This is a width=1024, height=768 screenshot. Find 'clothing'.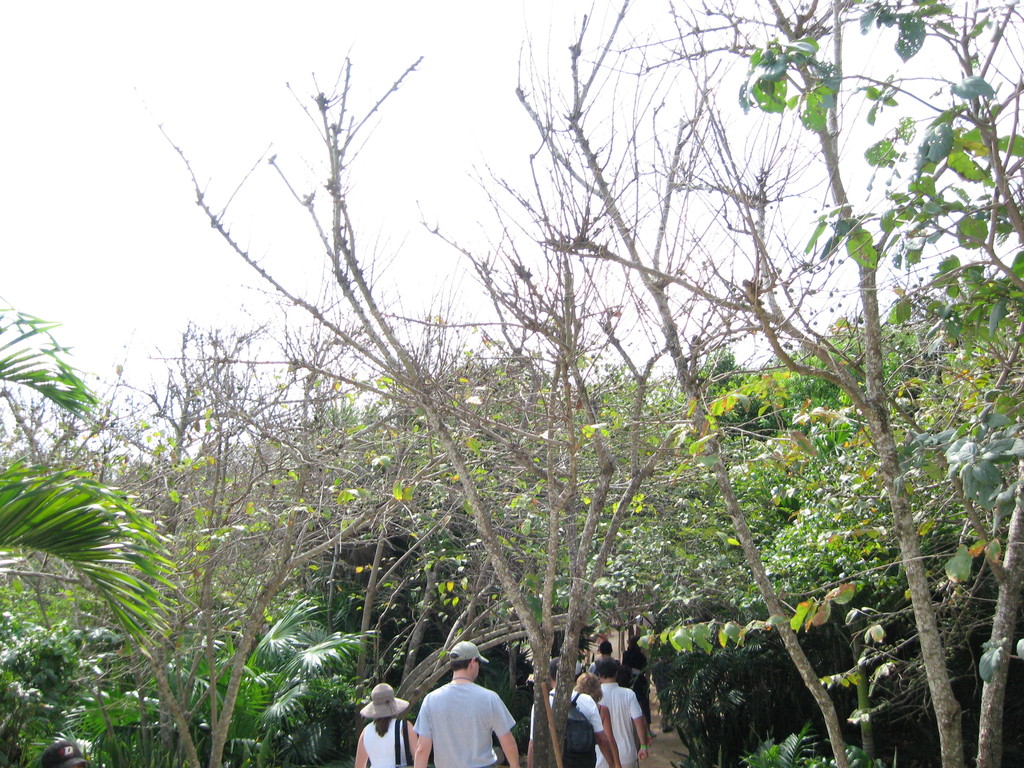
Bounding box: bbox=[364, 715, 421, 767].
